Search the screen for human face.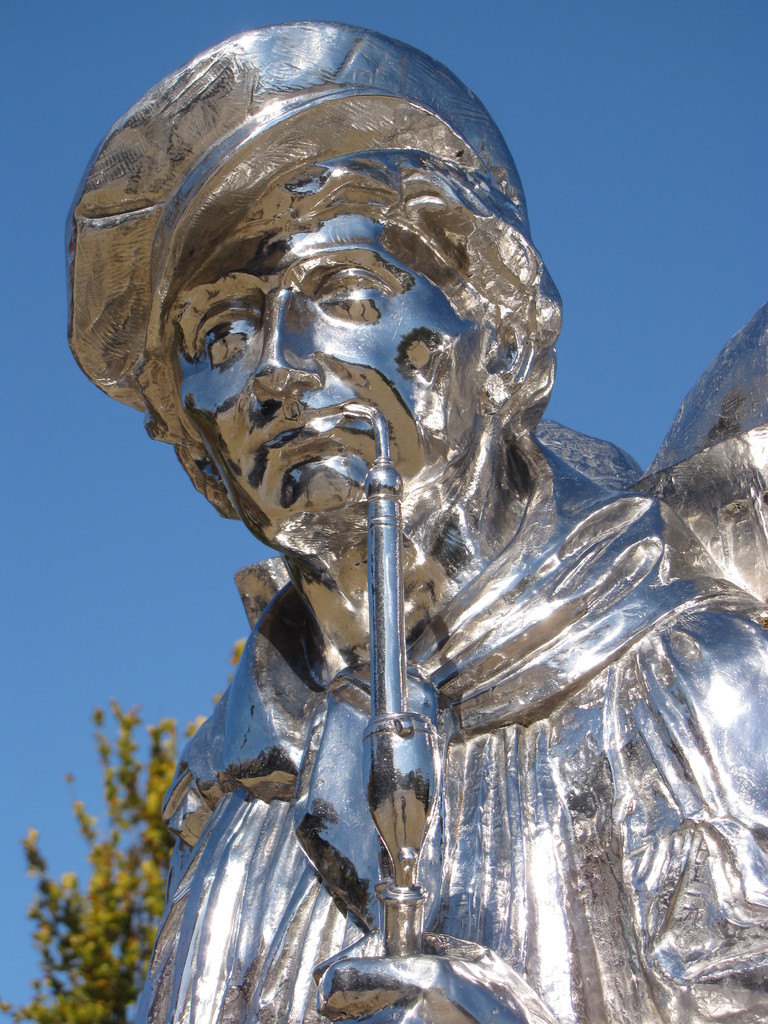
Found at [169, 209, 490, 568].
